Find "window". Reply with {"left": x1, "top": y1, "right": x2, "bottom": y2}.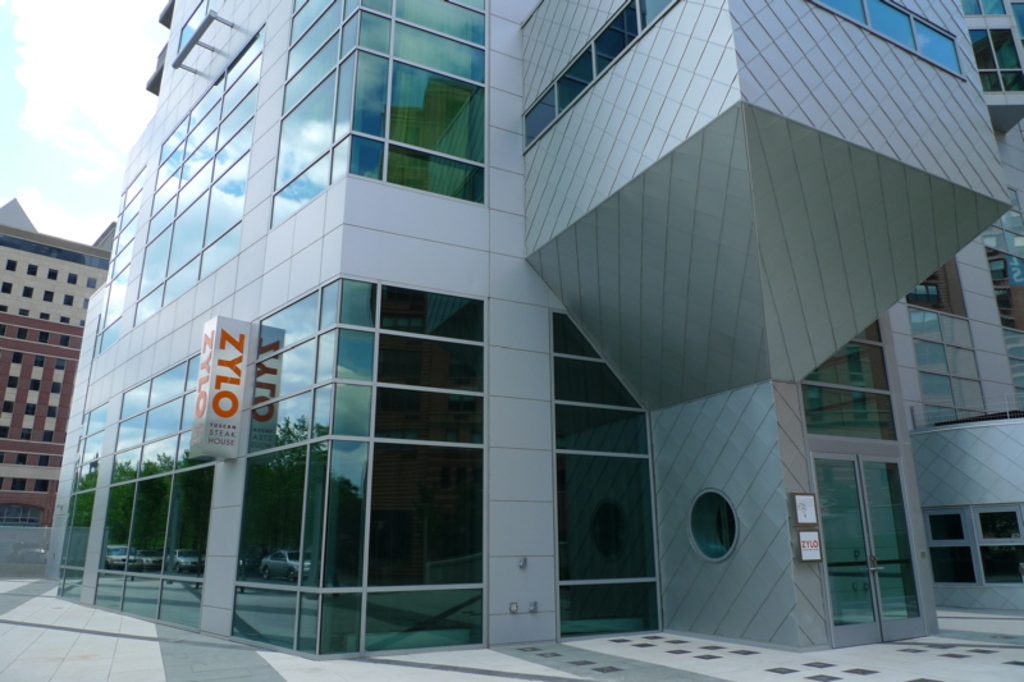
{"left": 31, "top": 352, "right": 47, "bottom": 365}.
